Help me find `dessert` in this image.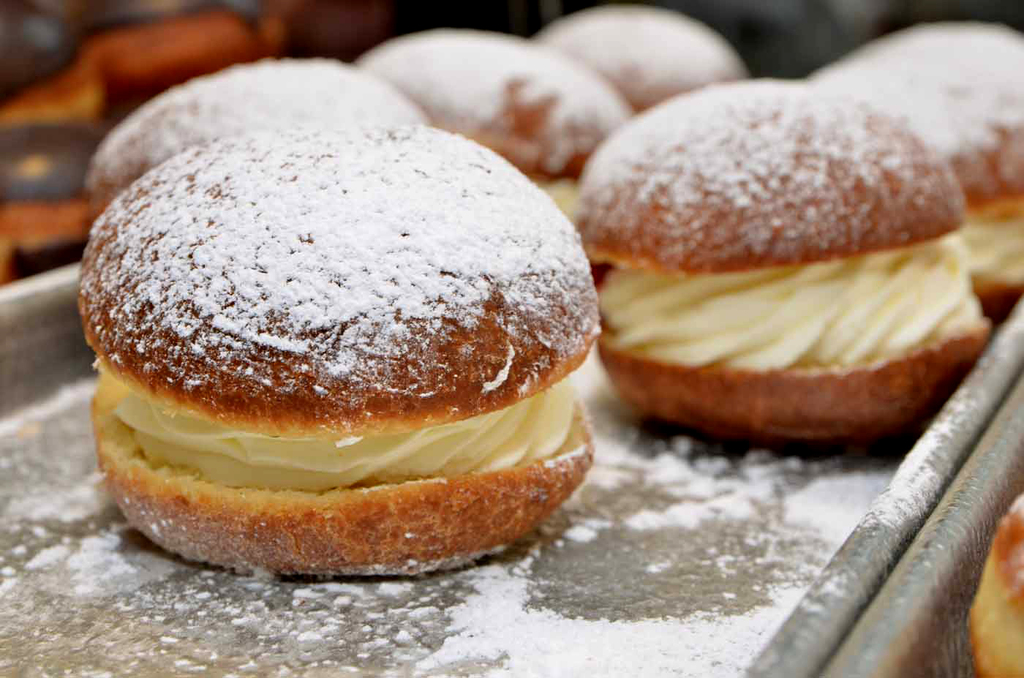
Found it: 85 62 426 207.
